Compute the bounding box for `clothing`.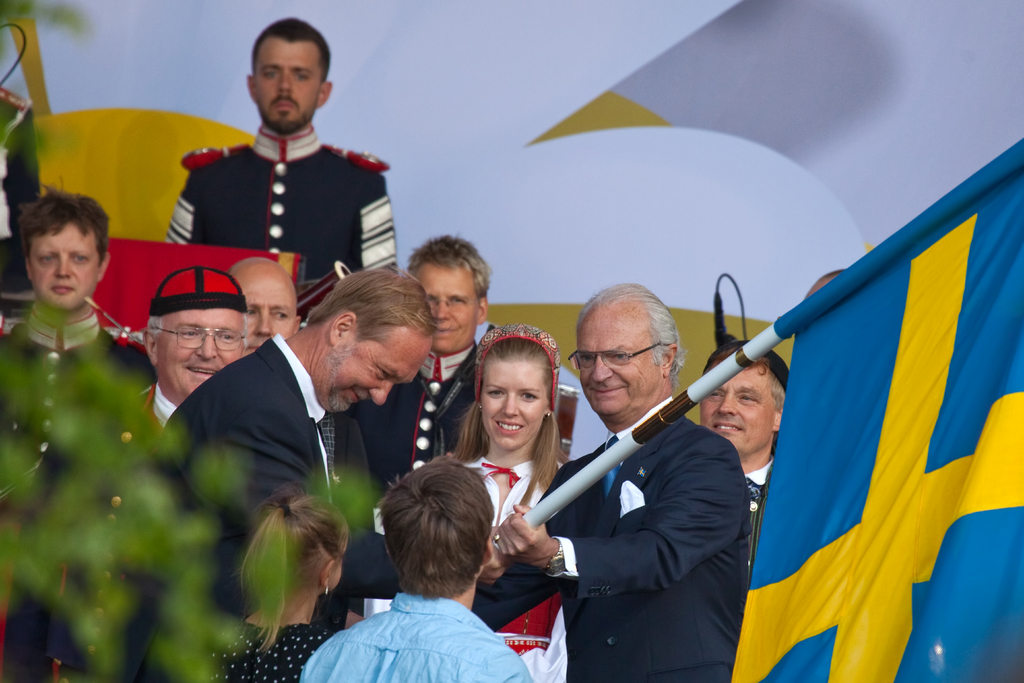
l=184, t=616, r=342, b=682.
